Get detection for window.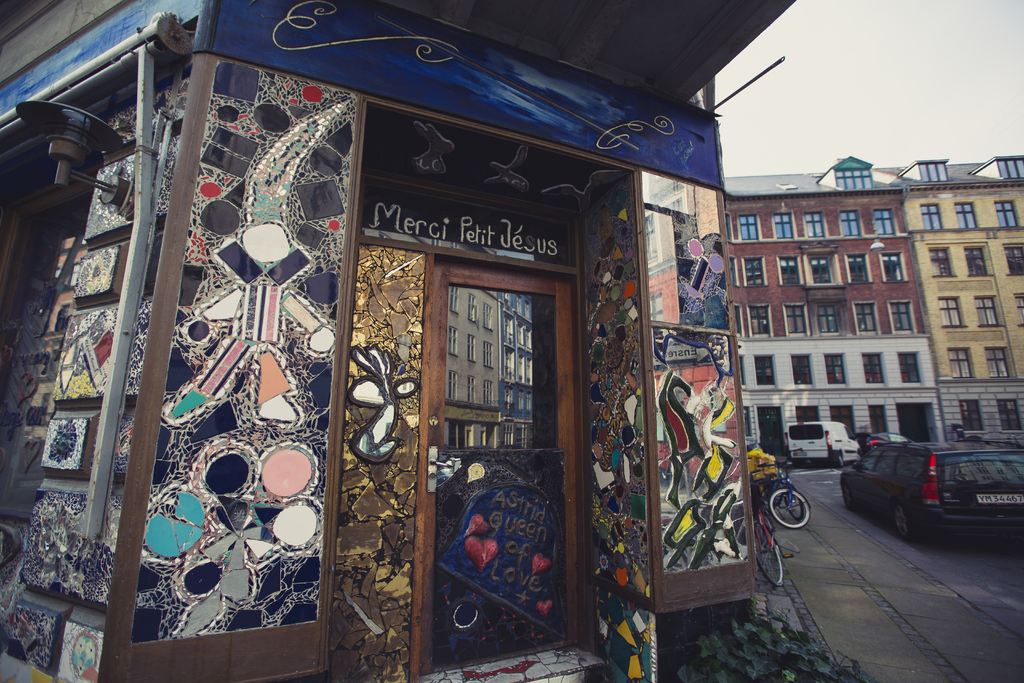
Detection: BBox(968, 402, 984, 432).
